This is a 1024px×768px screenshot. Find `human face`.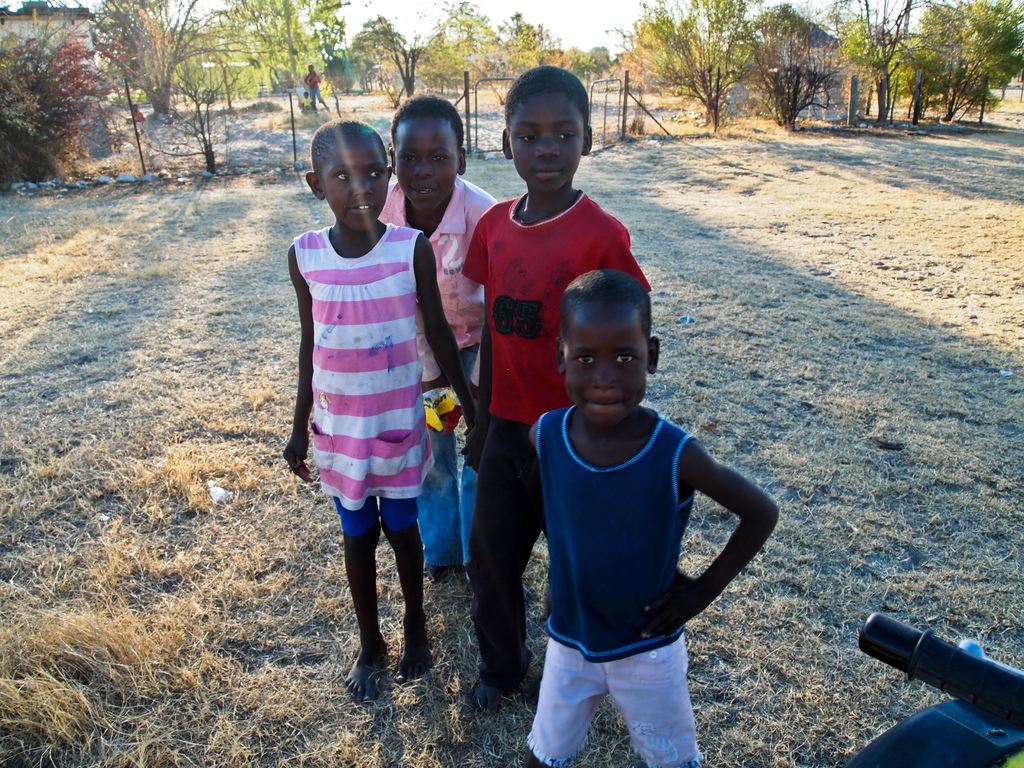
Bounding box: Rect(395, 117, 457, 211).
